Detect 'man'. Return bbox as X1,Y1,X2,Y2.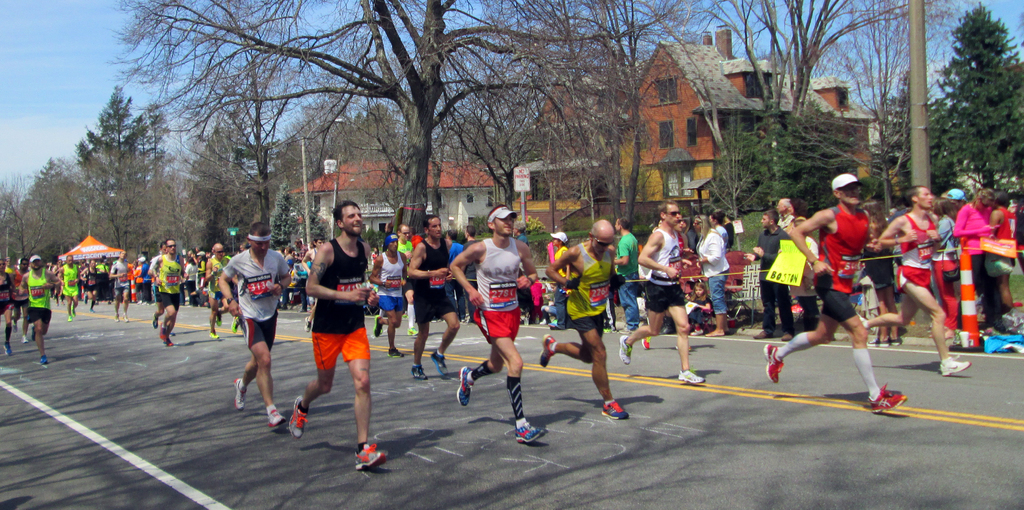
454,205,534,442.
